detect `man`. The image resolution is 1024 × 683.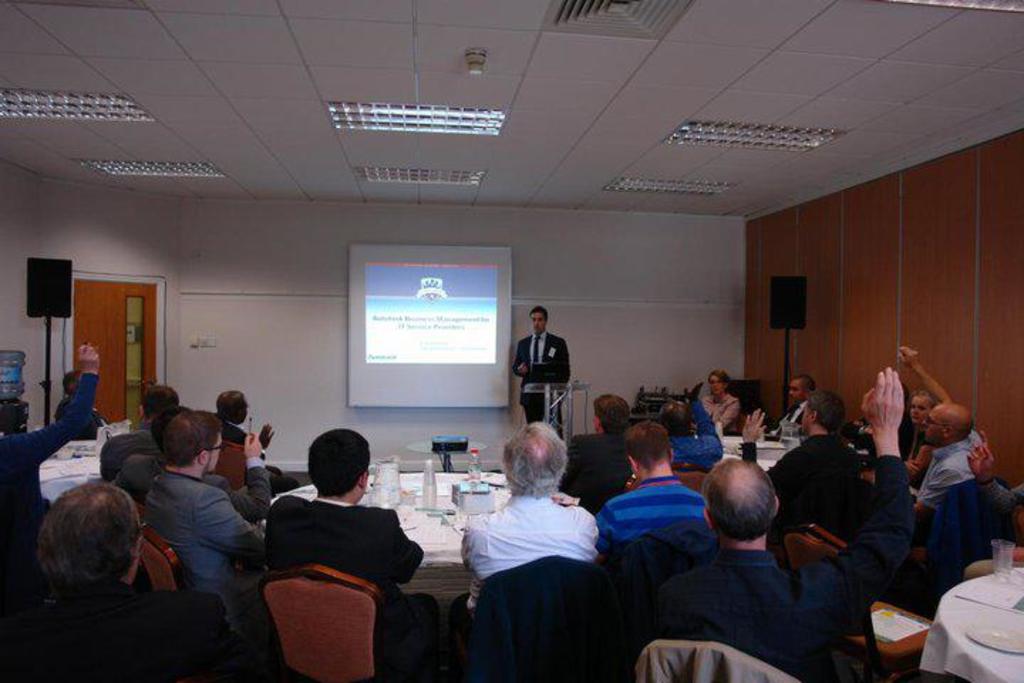
<bbox>738, 393, 855, 532</bbox>.
